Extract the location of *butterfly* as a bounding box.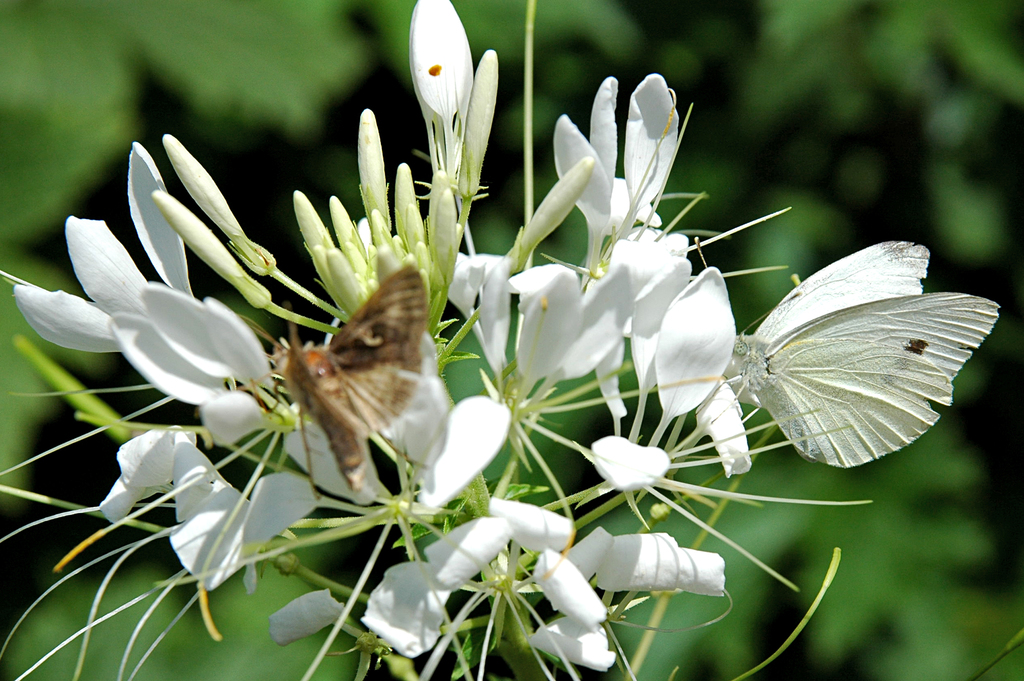
detection(244, 250, 436, 513).
